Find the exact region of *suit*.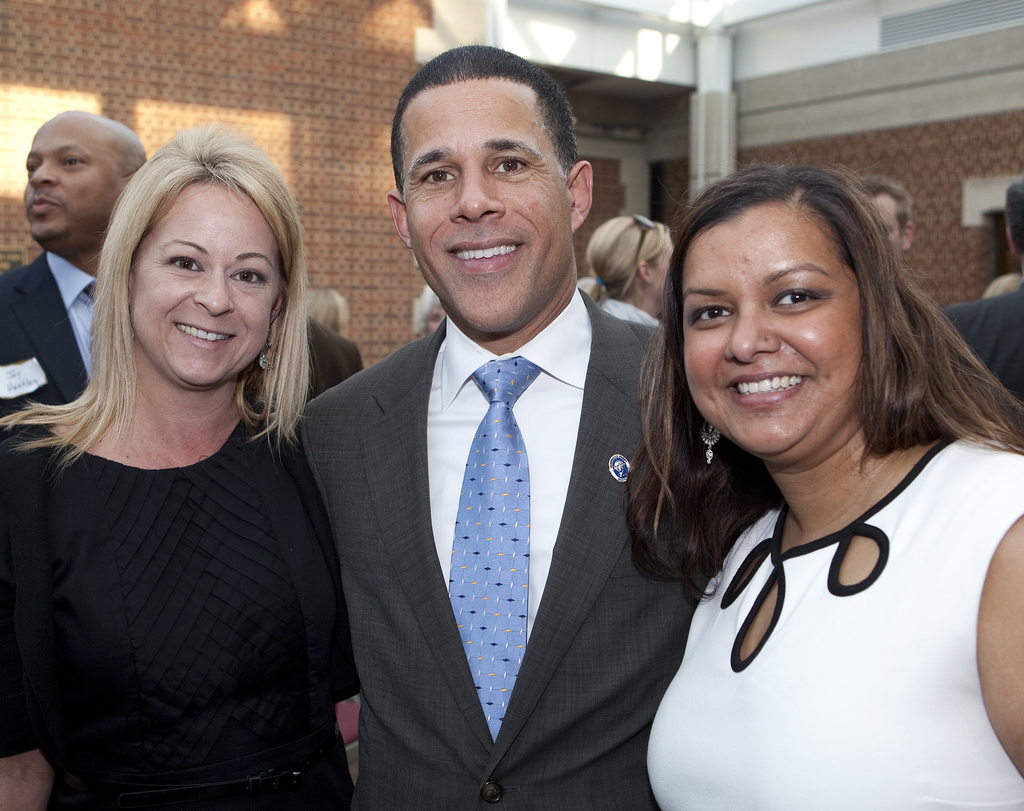
Exact region: crop(288, 286, 782, 810).
